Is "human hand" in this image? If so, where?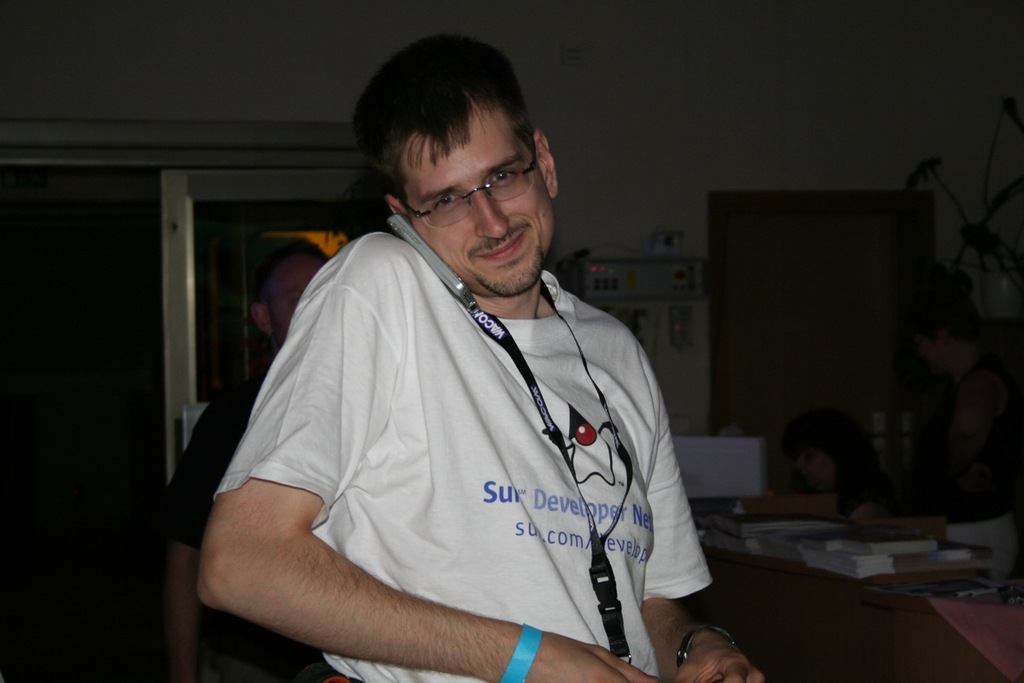
Yes, at 663 635 765 682.
